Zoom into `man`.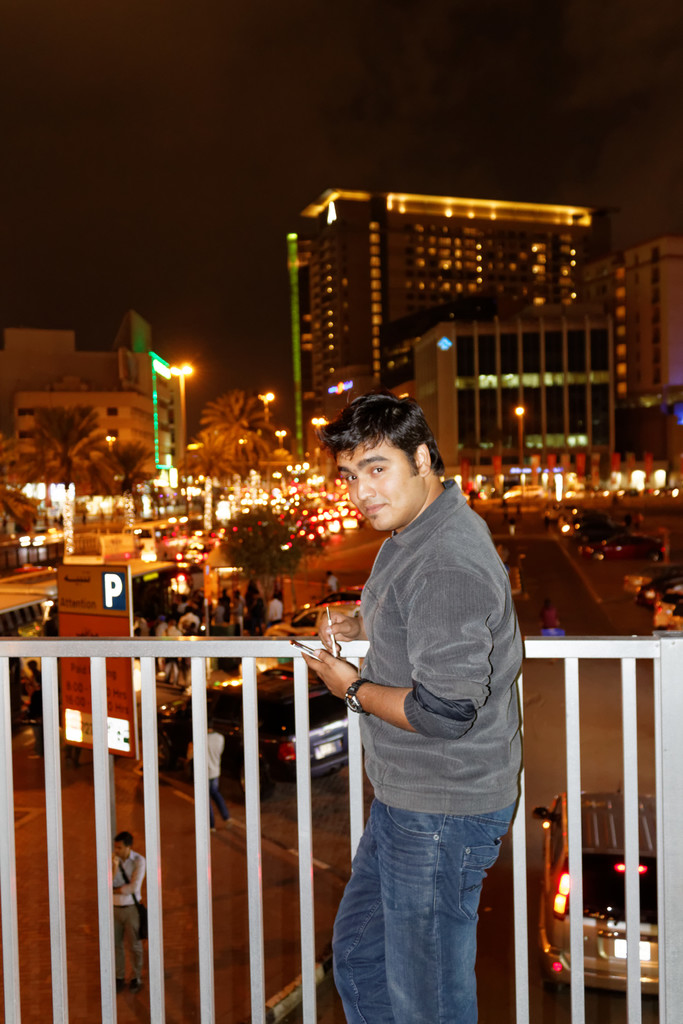
Zoom target: region(325, 572, 342, 592).
